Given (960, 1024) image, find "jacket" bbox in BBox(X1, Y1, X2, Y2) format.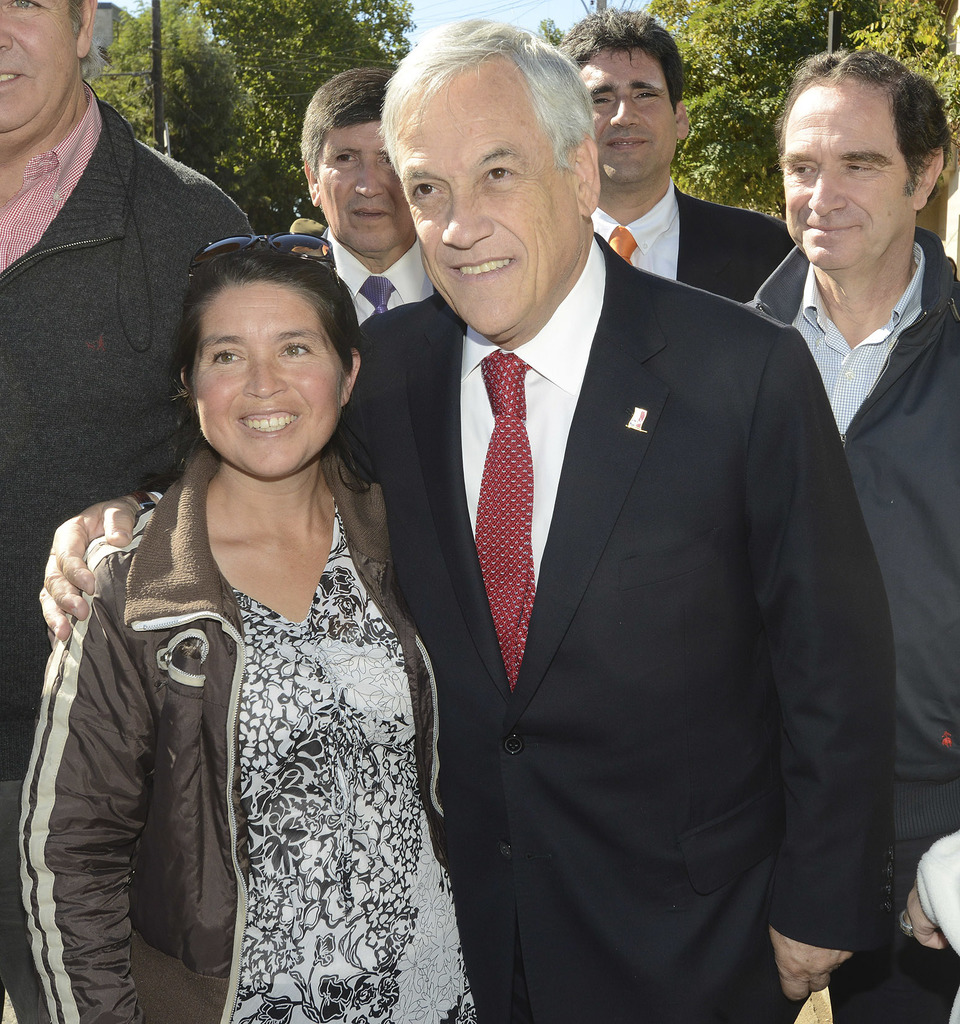
BBox(0, 97, 294, 808).
